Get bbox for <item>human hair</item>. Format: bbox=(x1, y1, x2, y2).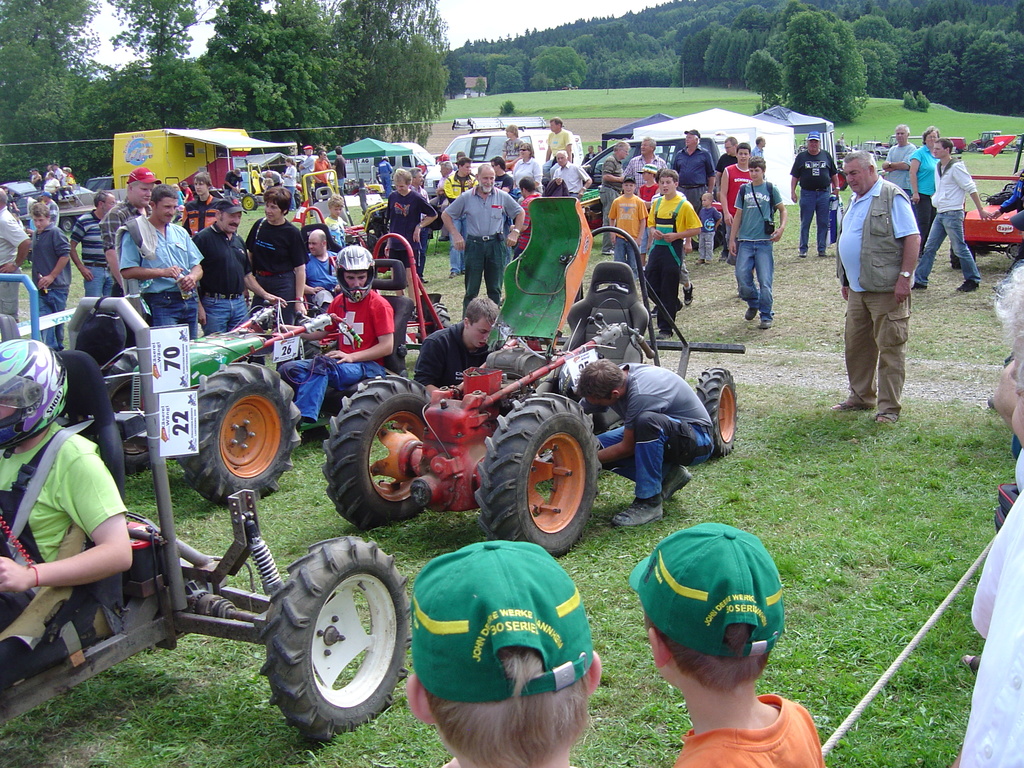
bbox=(263, 186, 292, 219).
